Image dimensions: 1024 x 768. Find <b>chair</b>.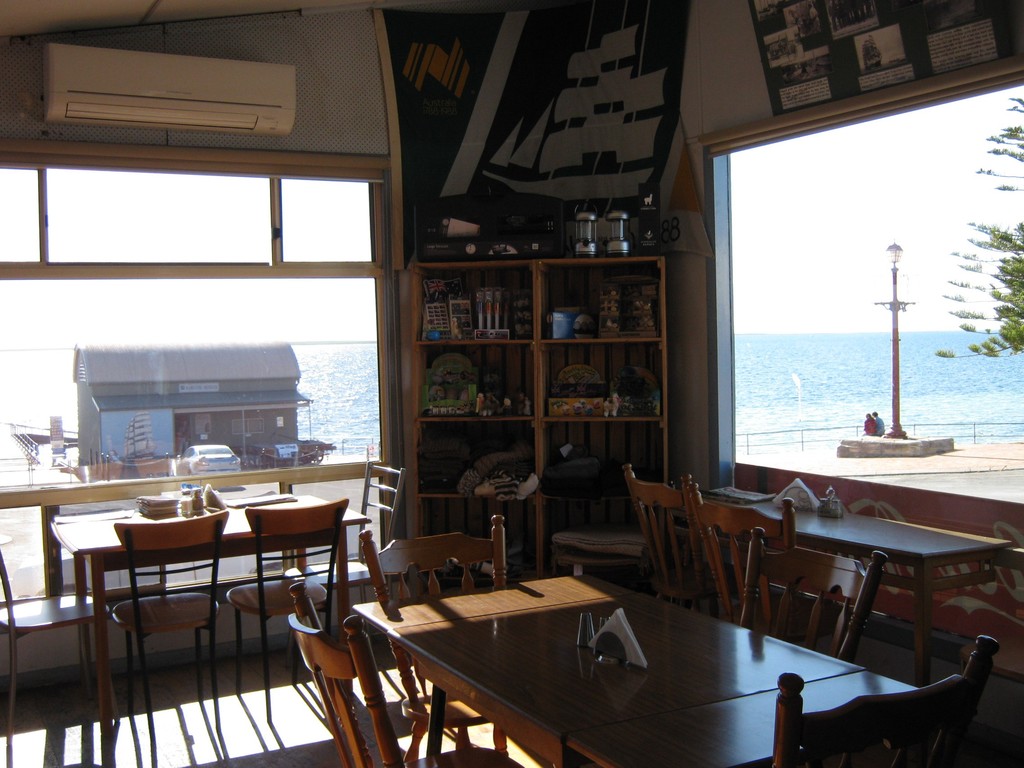
(690, 484, 877, 680).
